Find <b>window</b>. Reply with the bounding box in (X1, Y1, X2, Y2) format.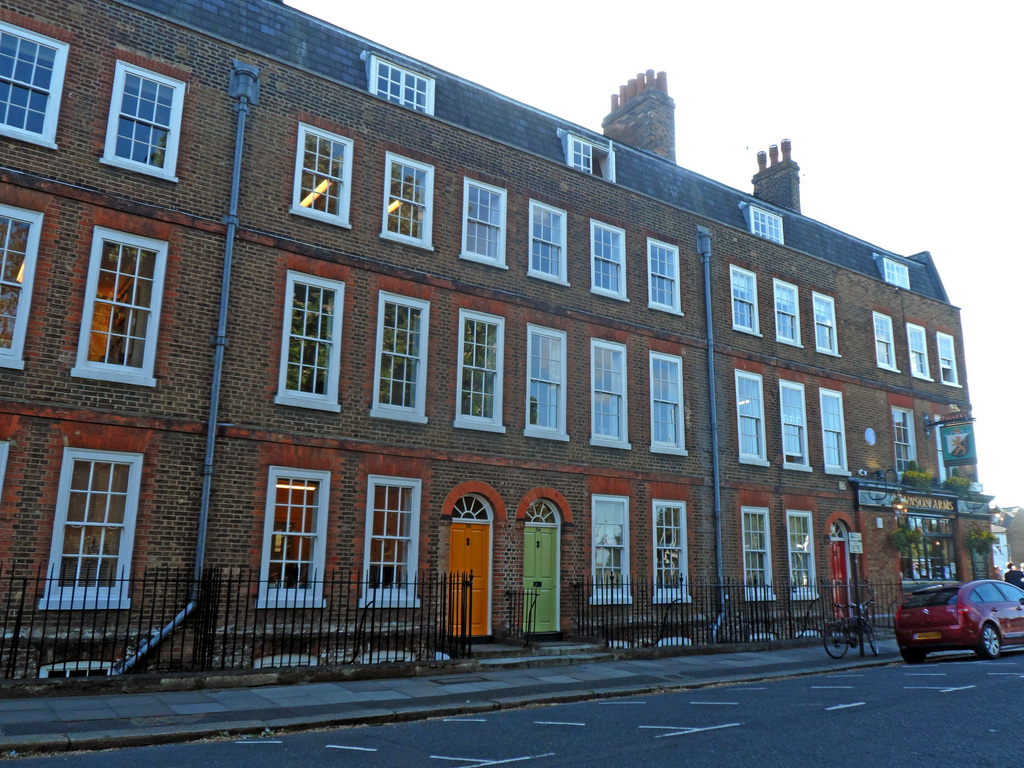
(263, 462, 341, 611).
